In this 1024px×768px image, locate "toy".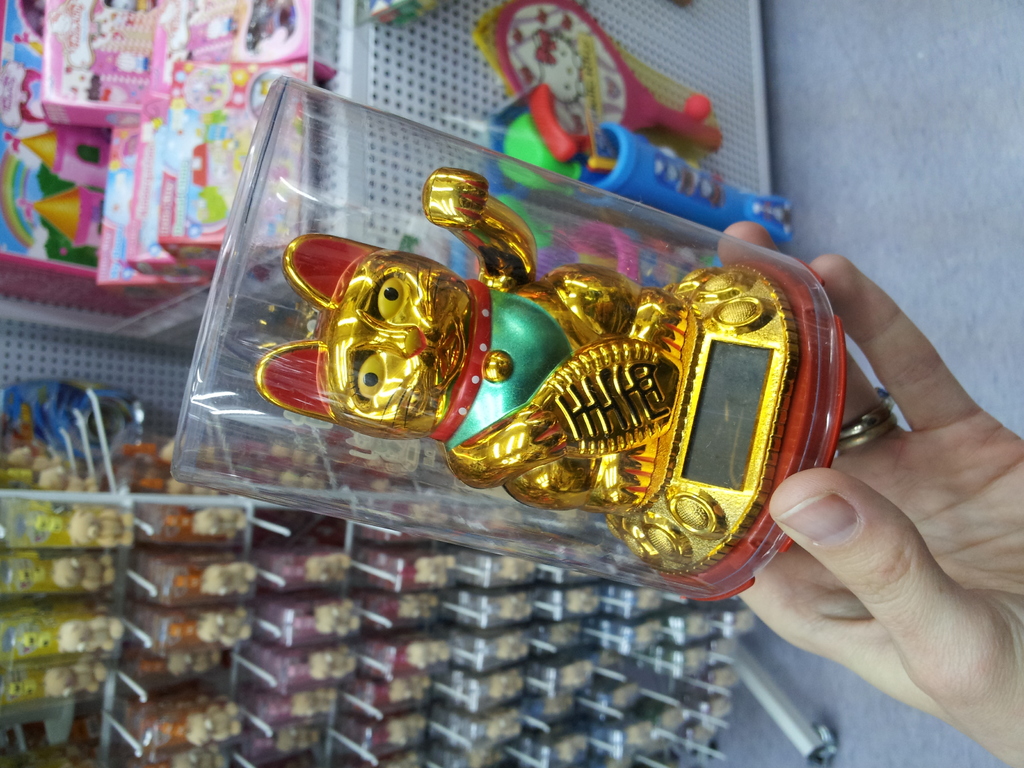
Bounding box: box(550, 726, 589, 765).
